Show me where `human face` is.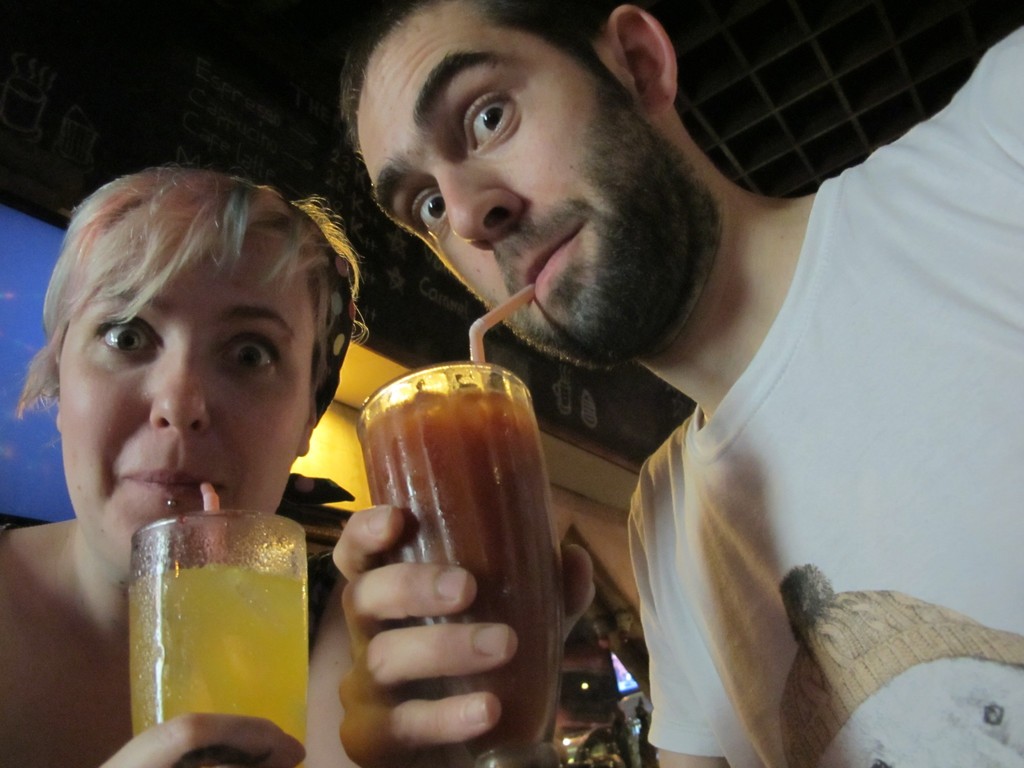
`human face` is at detection(358, 8, 687, 372).
